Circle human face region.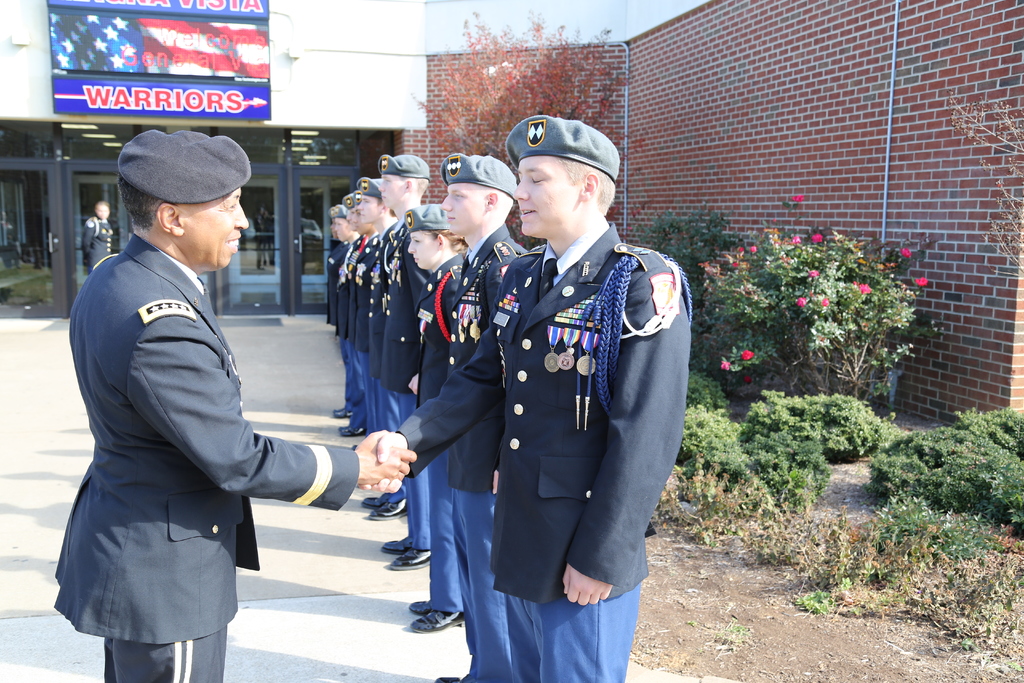
Region: <bbox>442, 181, 484, 236</bbox>.
